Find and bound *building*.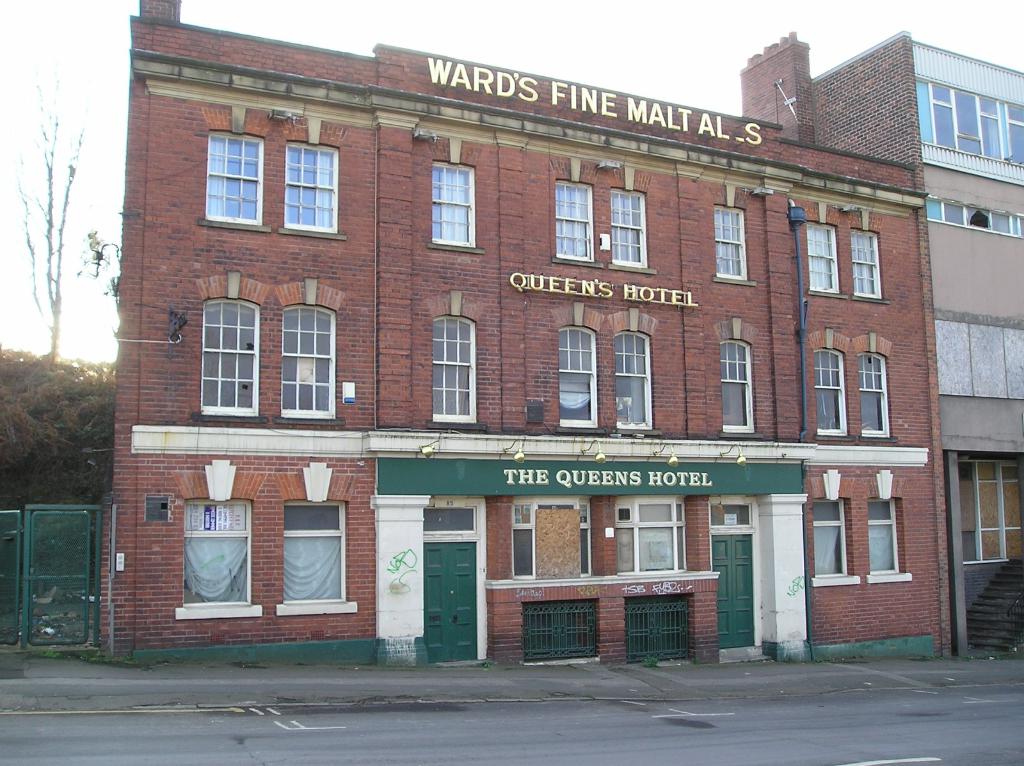
Bound: box(100, 0, 951, 663).
